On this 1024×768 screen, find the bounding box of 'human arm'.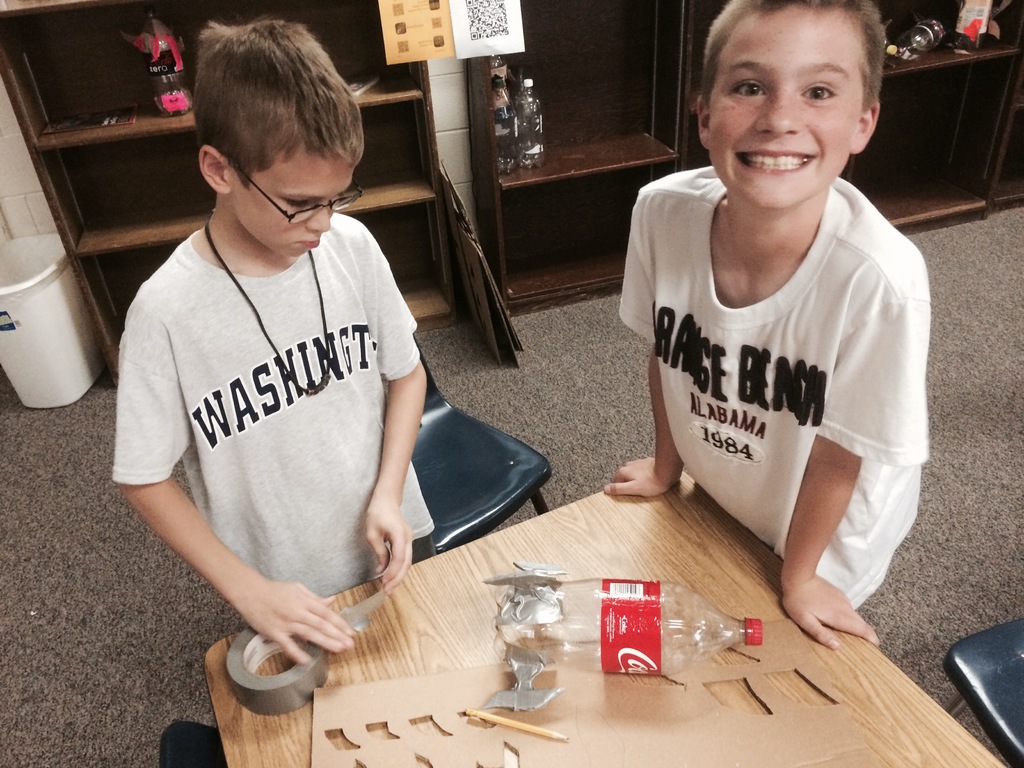
Bounding box: BBox(362, 226, 429, 594).
